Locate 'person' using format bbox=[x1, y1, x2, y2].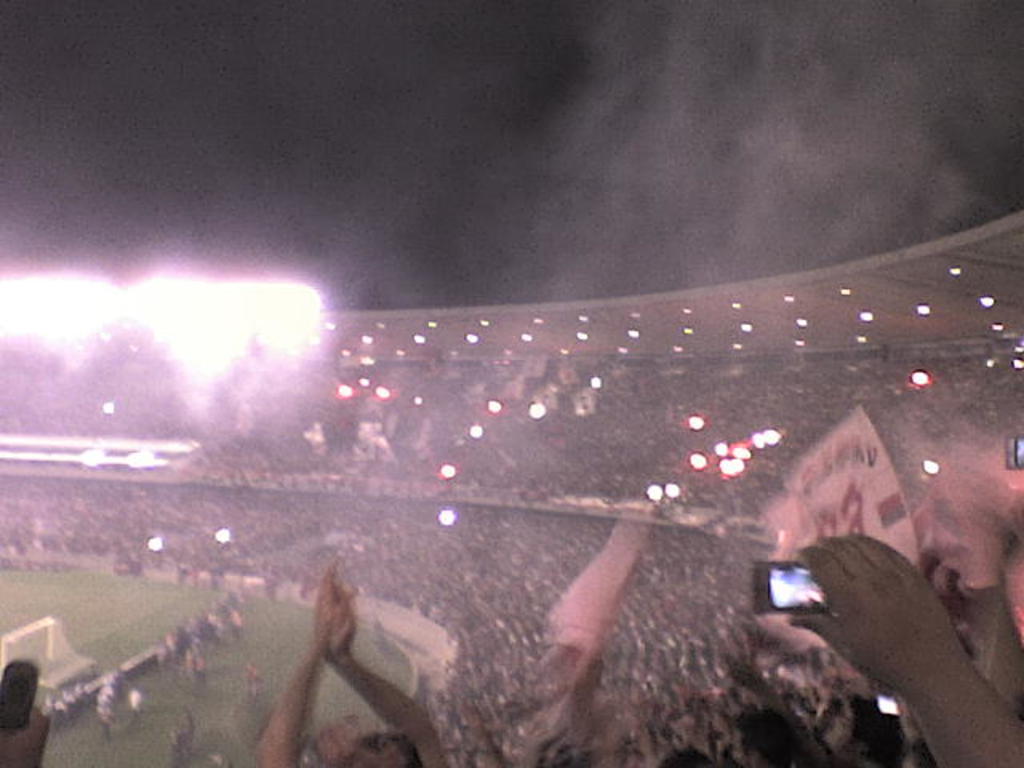
bbox=[269, 531, 461, 766].
